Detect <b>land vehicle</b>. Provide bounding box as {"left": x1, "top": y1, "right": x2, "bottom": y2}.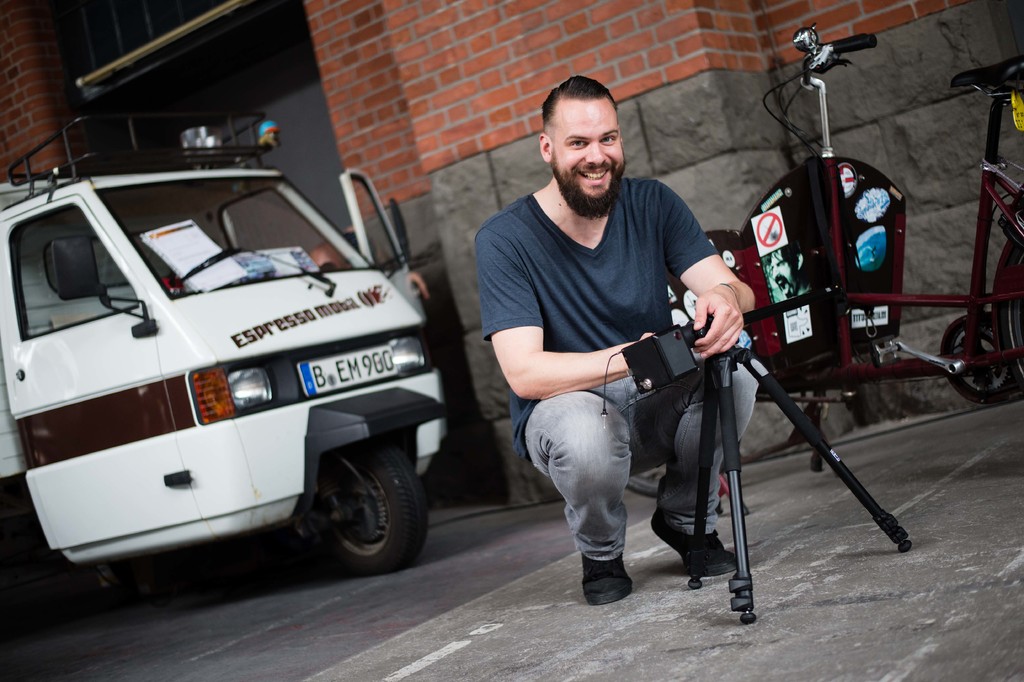
{"left": 0, "top": 115, "right": 446, "bottom": 581}.
